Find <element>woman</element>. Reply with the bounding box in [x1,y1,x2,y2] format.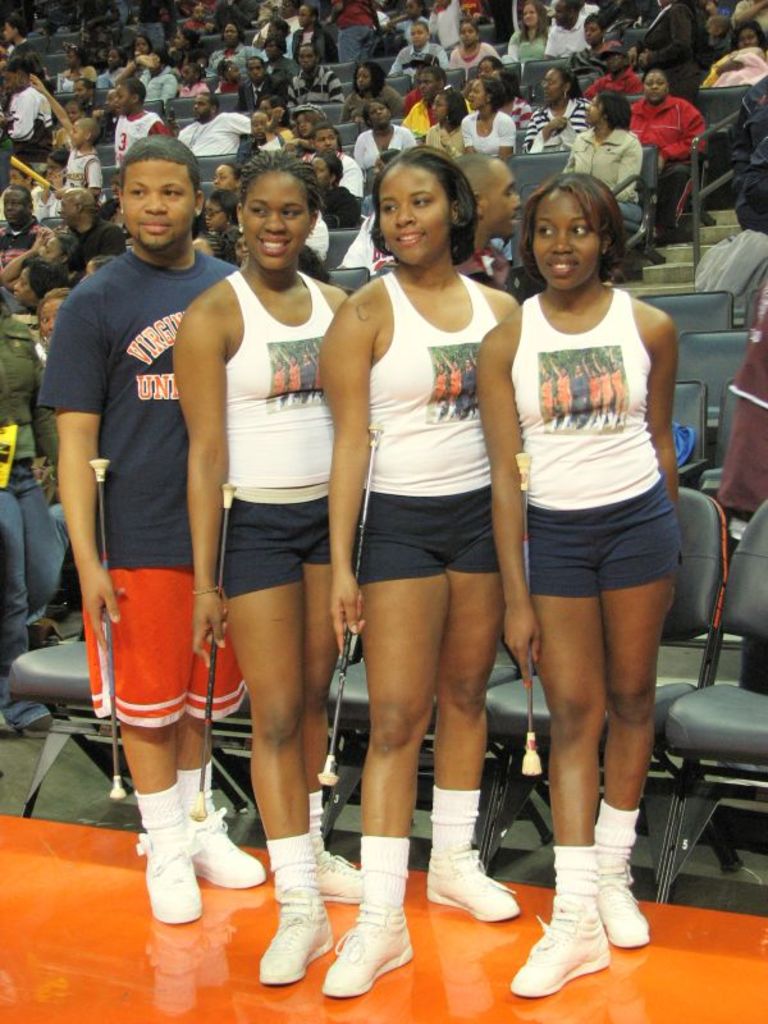
[417,84,471,170].
